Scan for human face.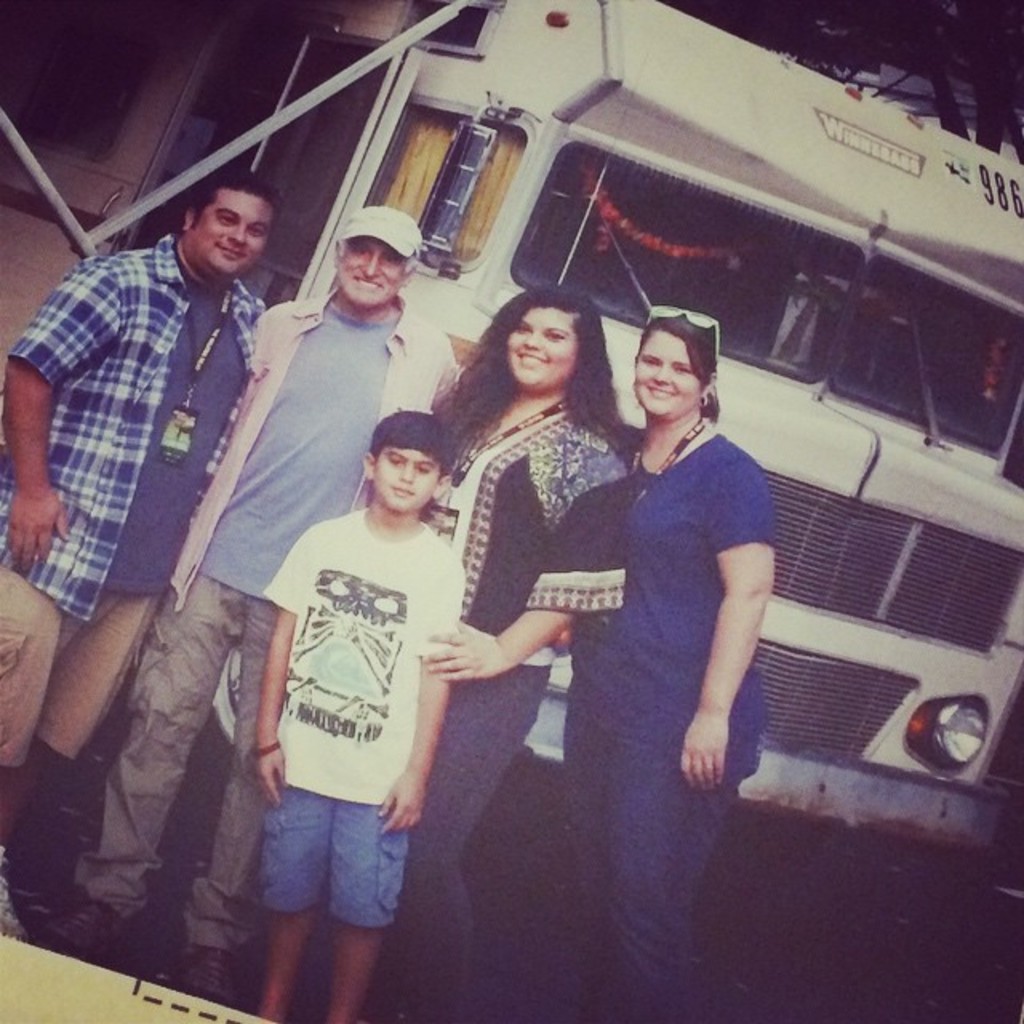
Scan result: <region>334, 237, 400, 312</region>.
